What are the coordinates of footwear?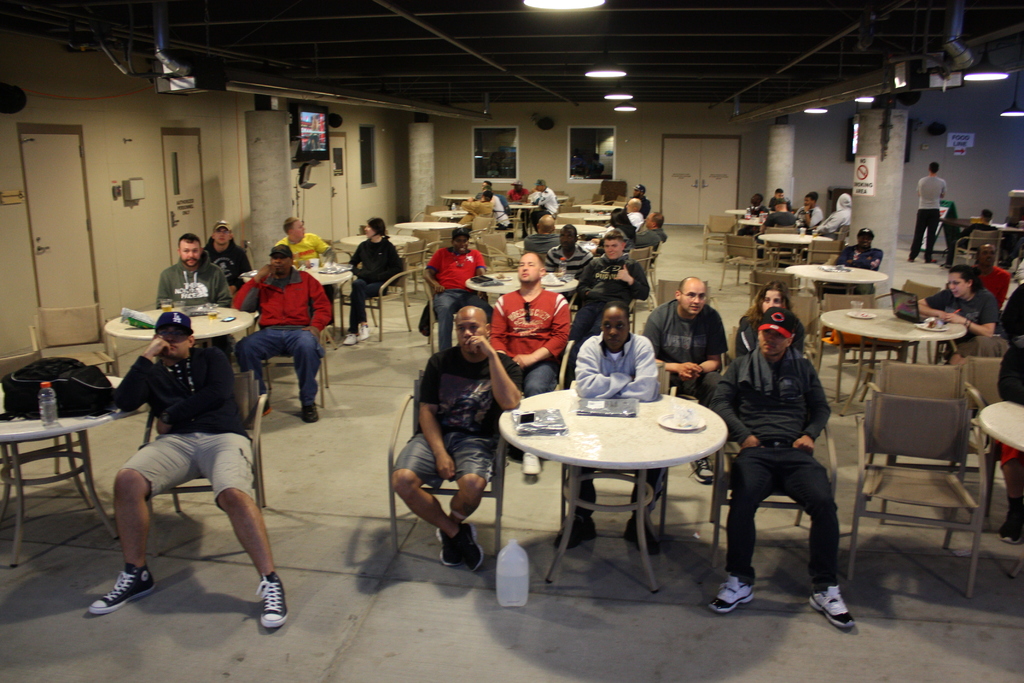
927:256:934:265.
